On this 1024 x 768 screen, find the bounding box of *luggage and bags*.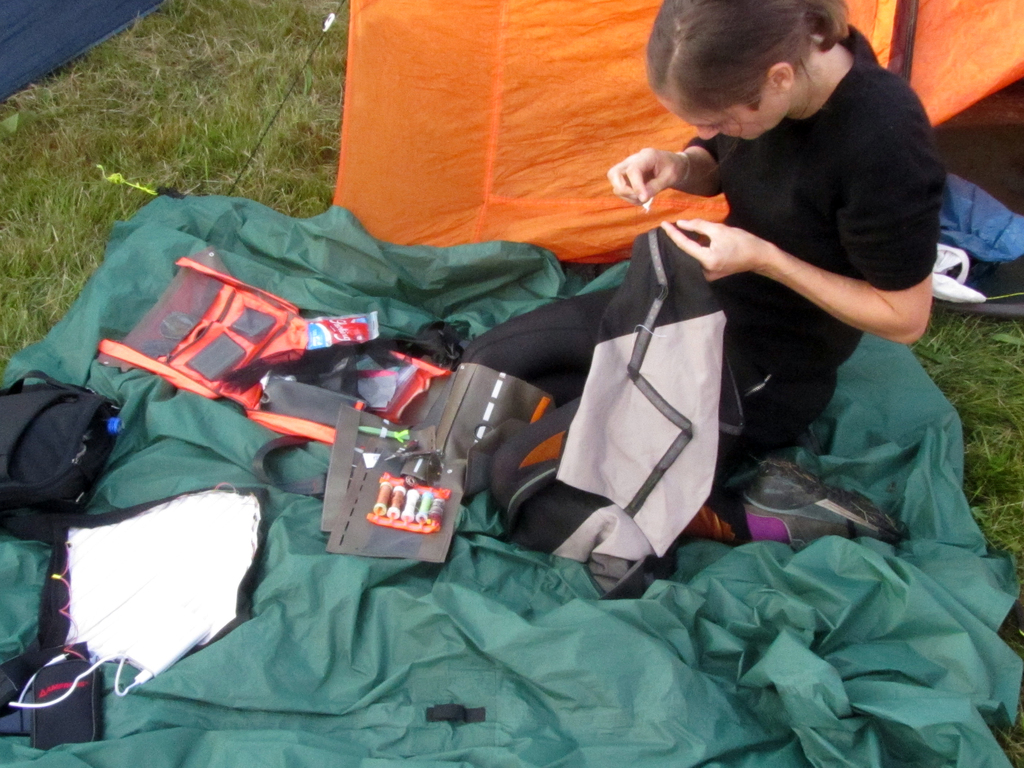
Bounding box: (left=0, top=355, right=136, bottom=537).
